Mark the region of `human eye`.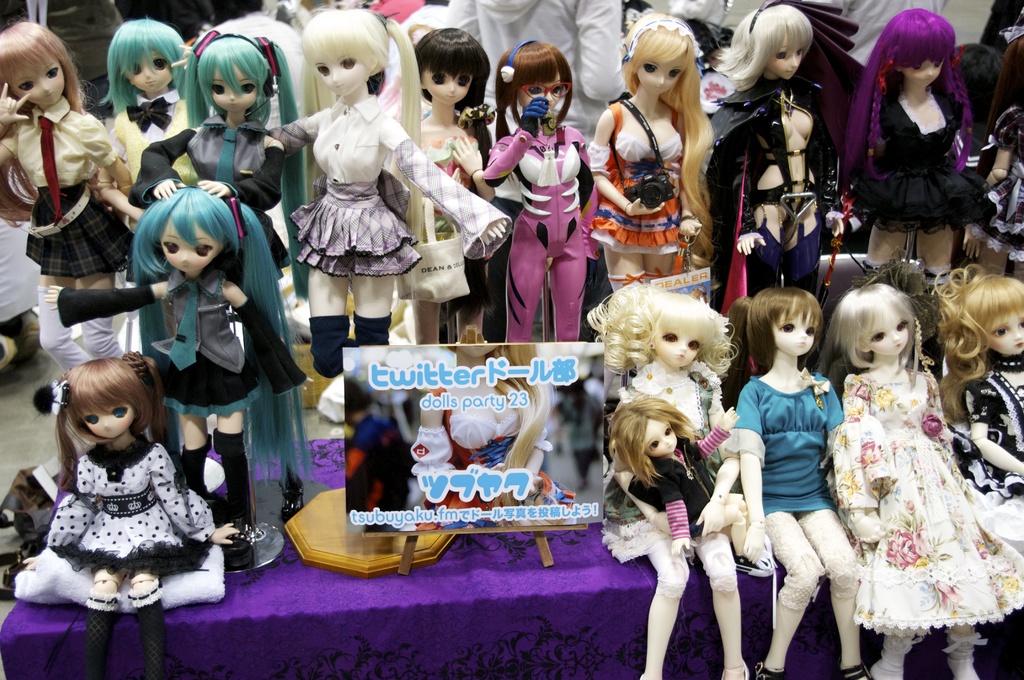
Region: region(152, 56, 165, 72).
